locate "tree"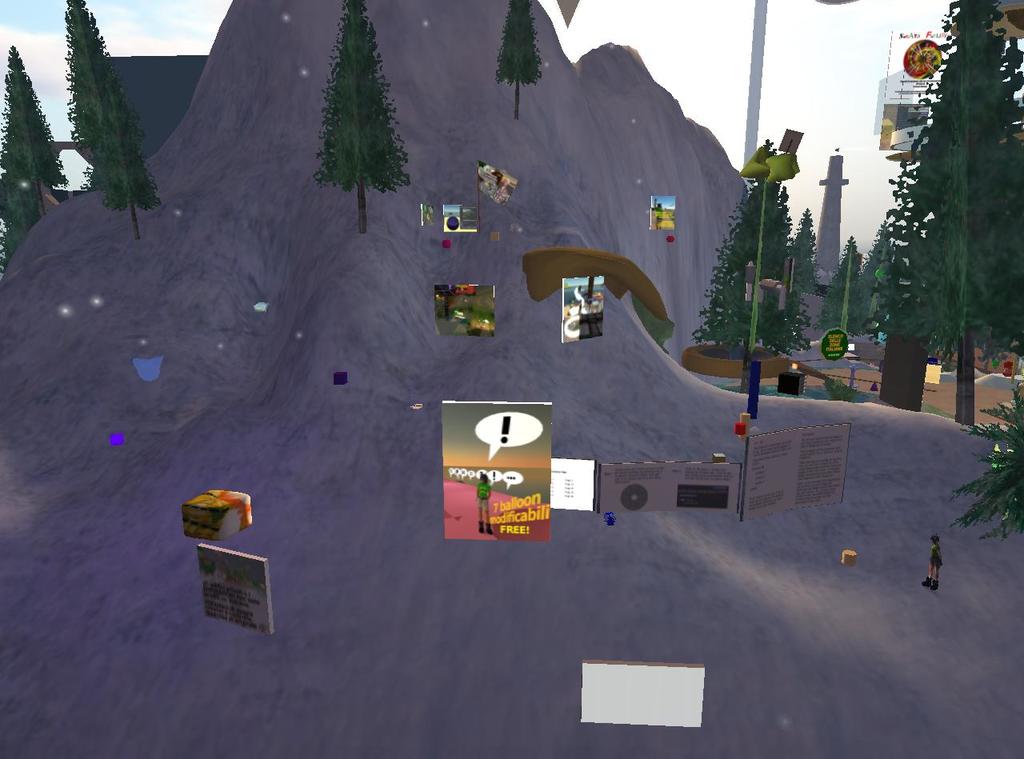
[70,0,161,242]
